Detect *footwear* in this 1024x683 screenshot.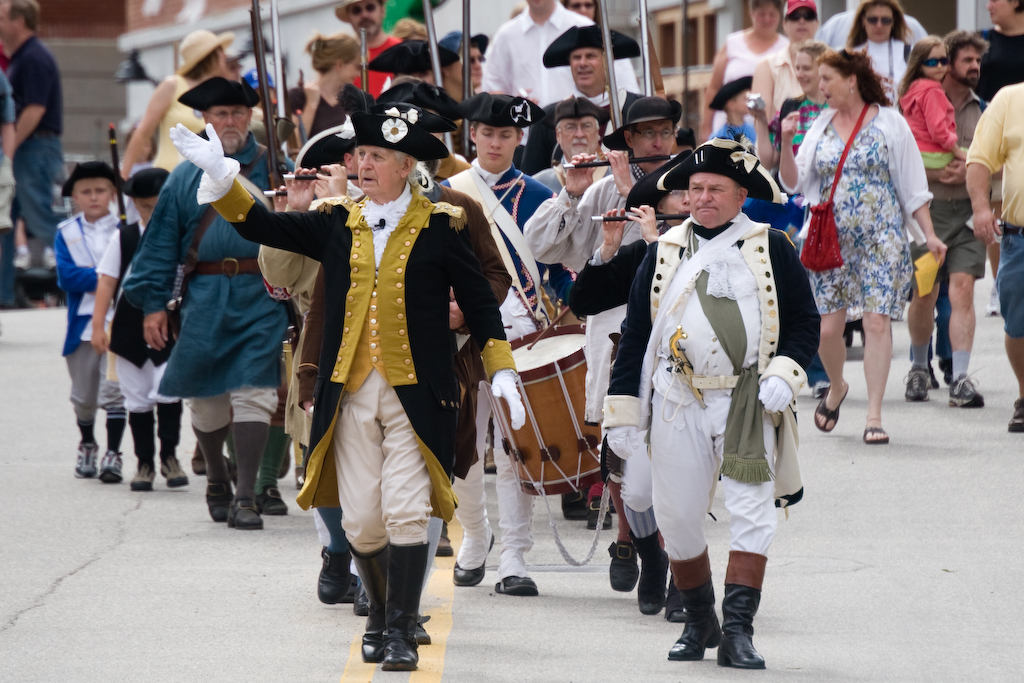
Detection: x1=355, y1=579, x2=370, y2=612.
